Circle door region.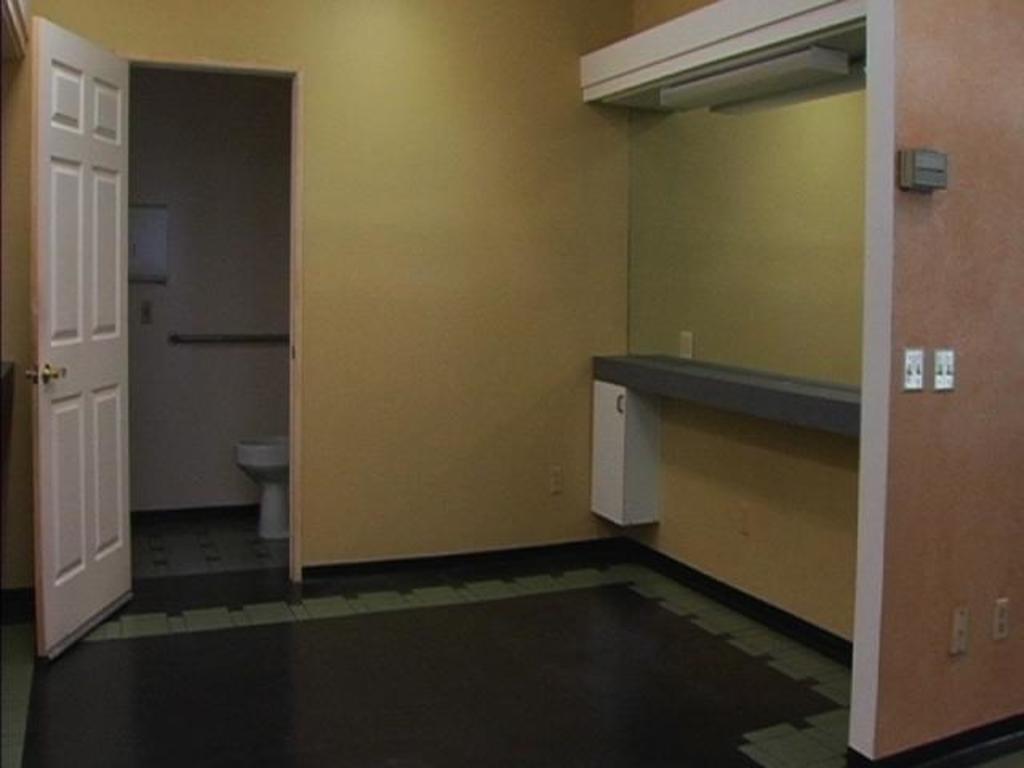
Region: locate(22, 29, 291, 640).
